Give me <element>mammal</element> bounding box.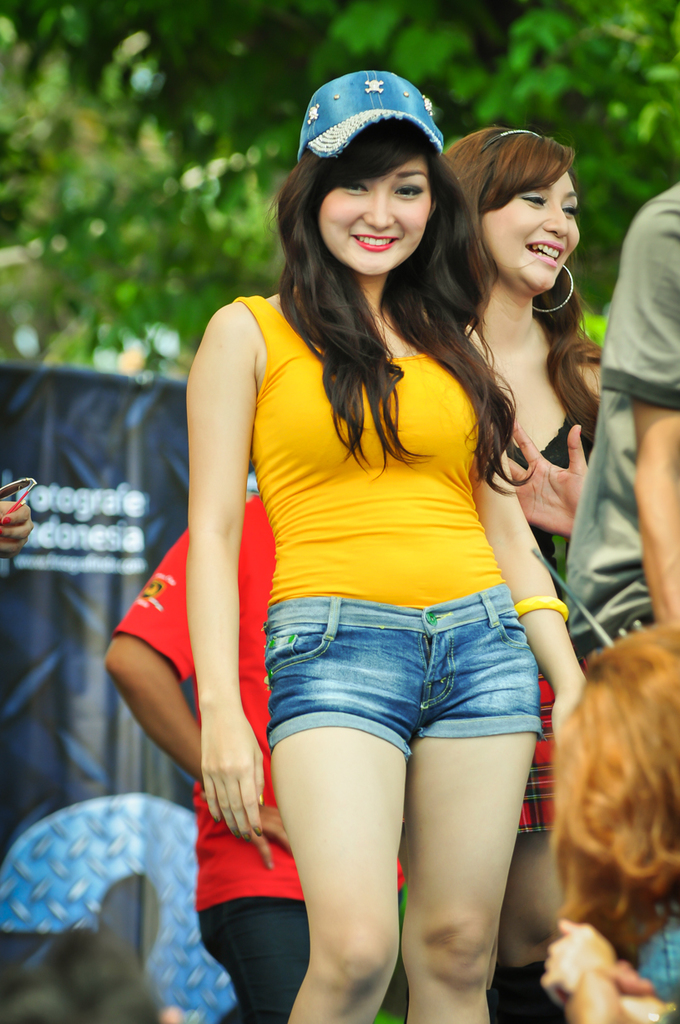
<region>562, 181, 679, 674</region>.
